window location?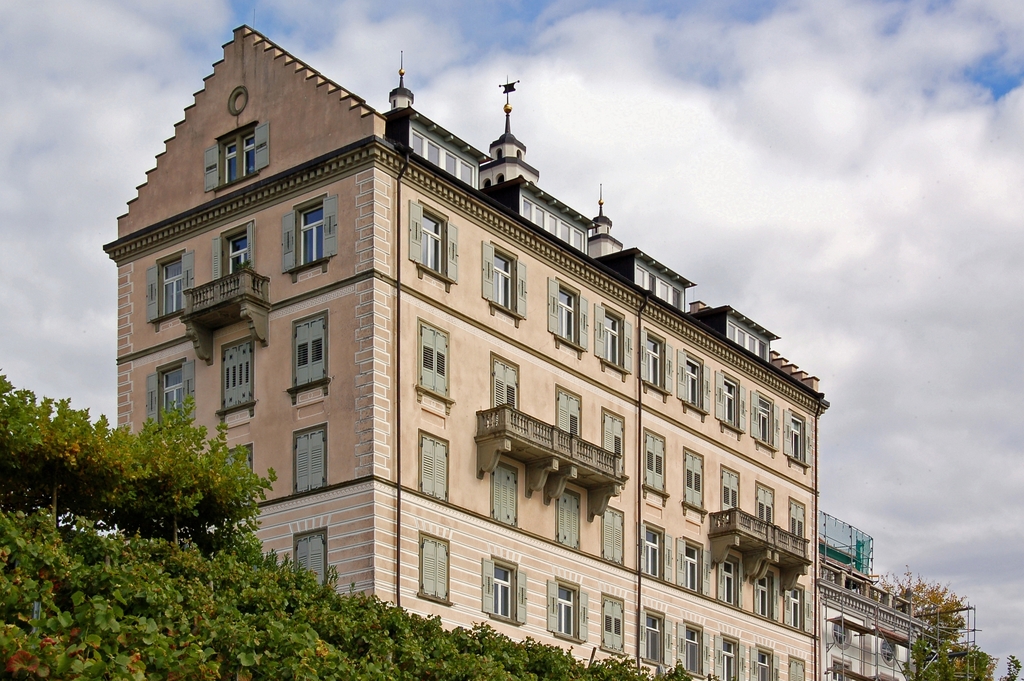
[756,342,767,363]
